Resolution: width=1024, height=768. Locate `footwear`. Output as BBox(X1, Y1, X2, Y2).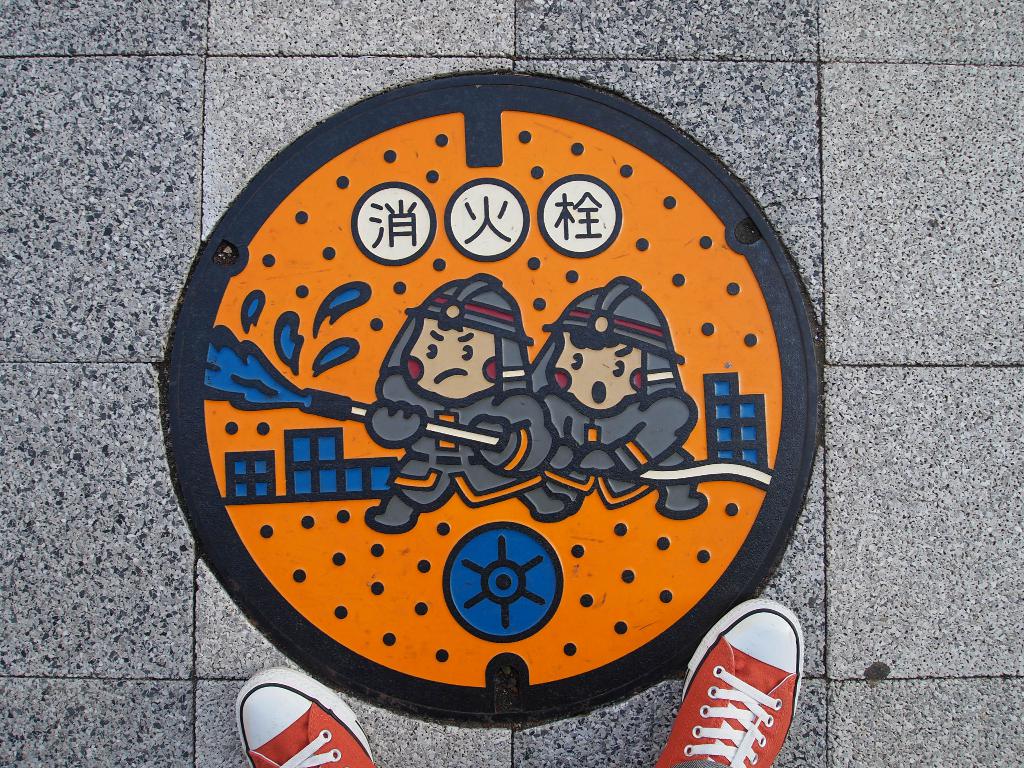
BBox(650, 635, 804, 767).
